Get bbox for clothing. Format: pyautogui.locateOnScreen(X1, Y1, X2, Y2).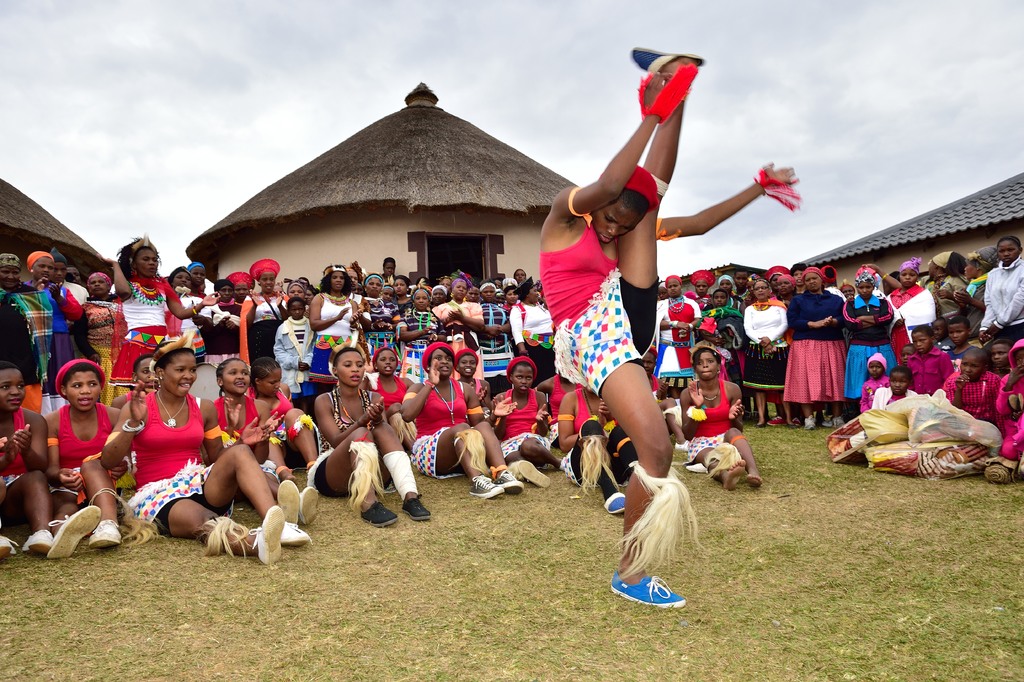
pyautogui.locateOnScreen(548, 423, 556, 443).
